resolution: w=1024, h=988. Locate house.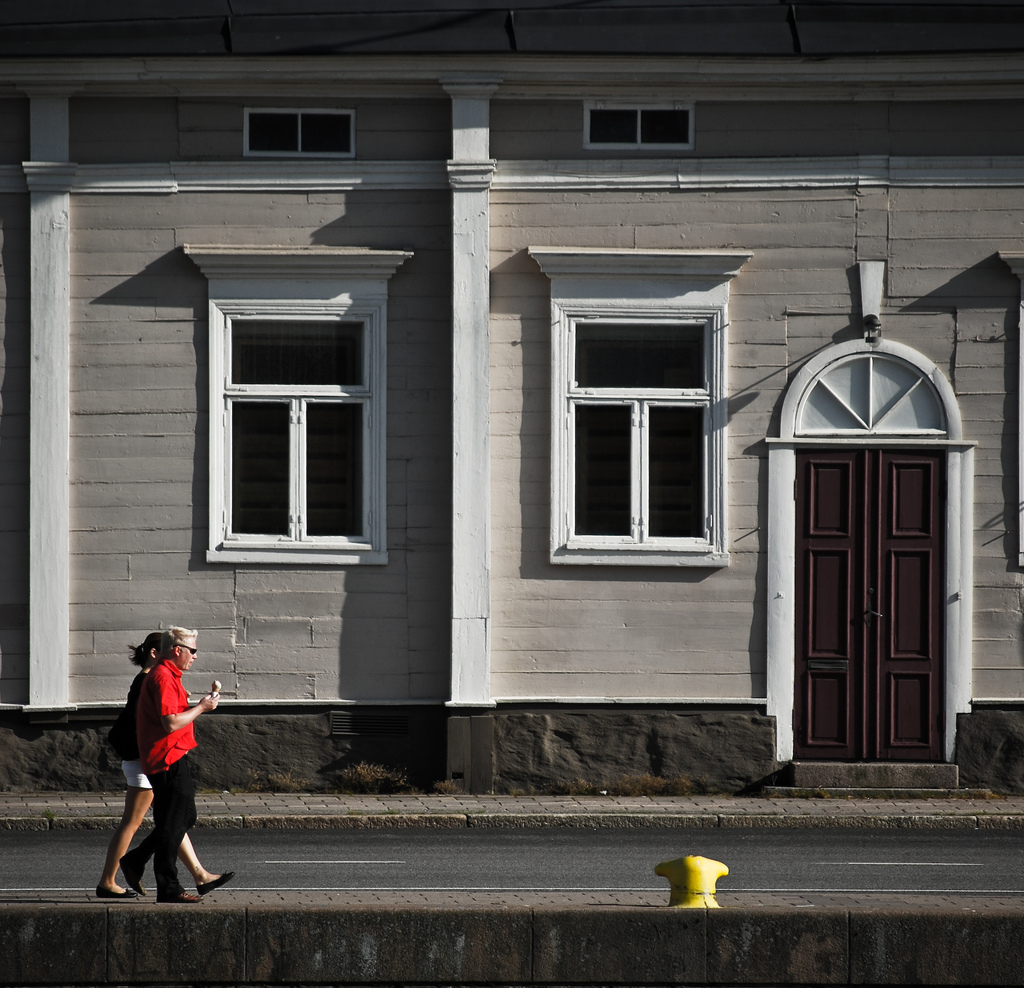
0:0:1023:806.
